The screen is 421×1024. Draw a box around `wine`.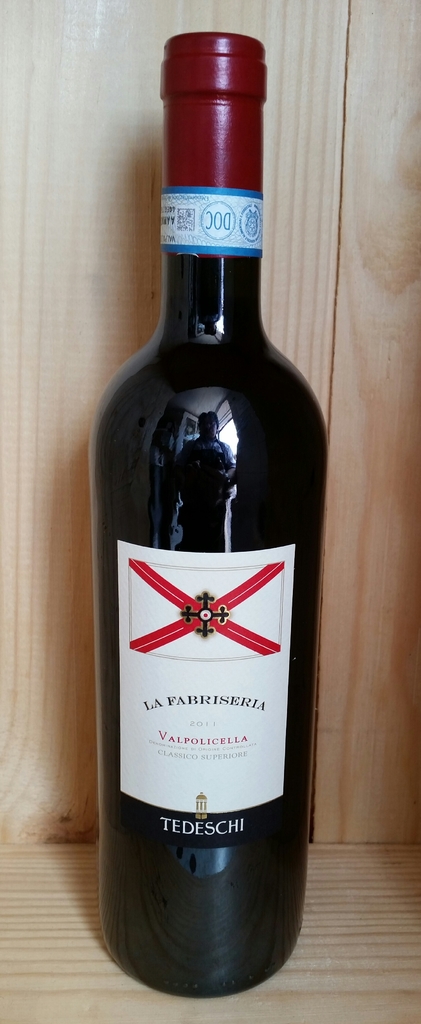
select_region(87, 44, 317, 1011).
